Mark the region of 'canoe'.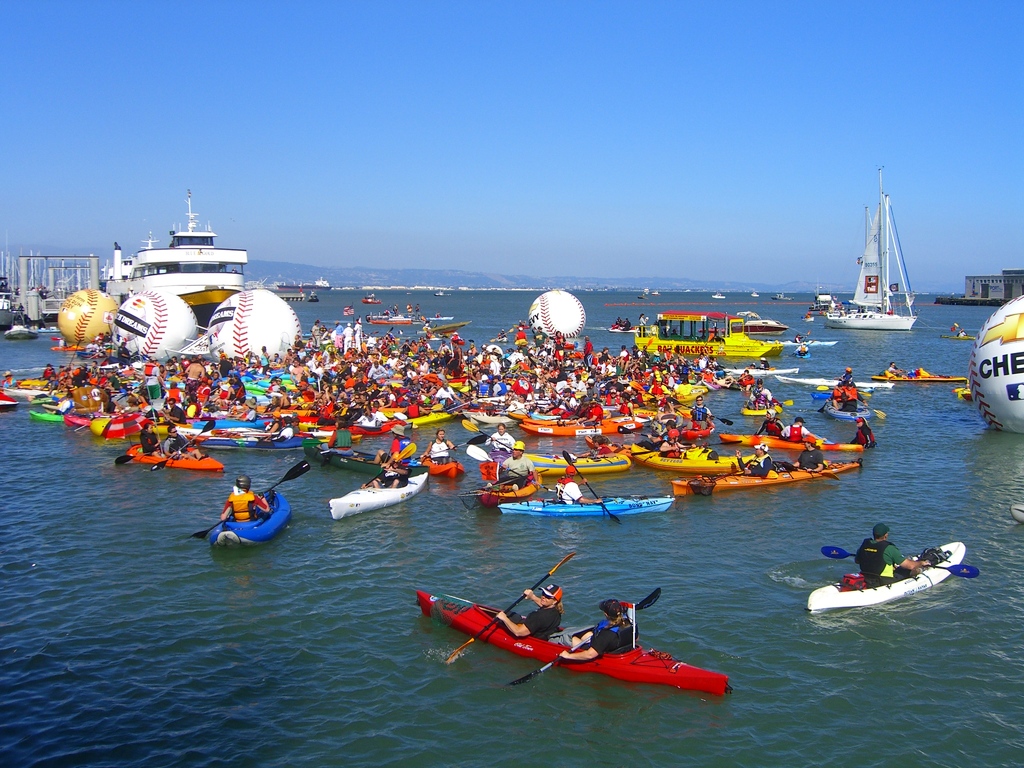
Region: <region>88, 412, 146, 441</region>.
